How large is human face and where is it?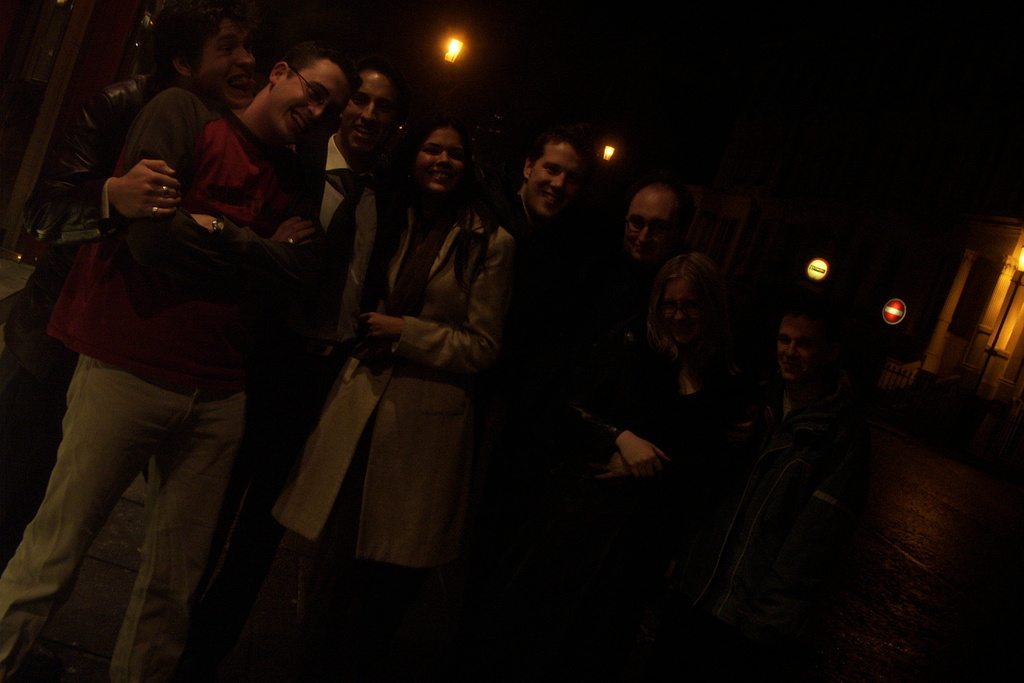
Bounding box: bbox(774, 310, 831, 385).
